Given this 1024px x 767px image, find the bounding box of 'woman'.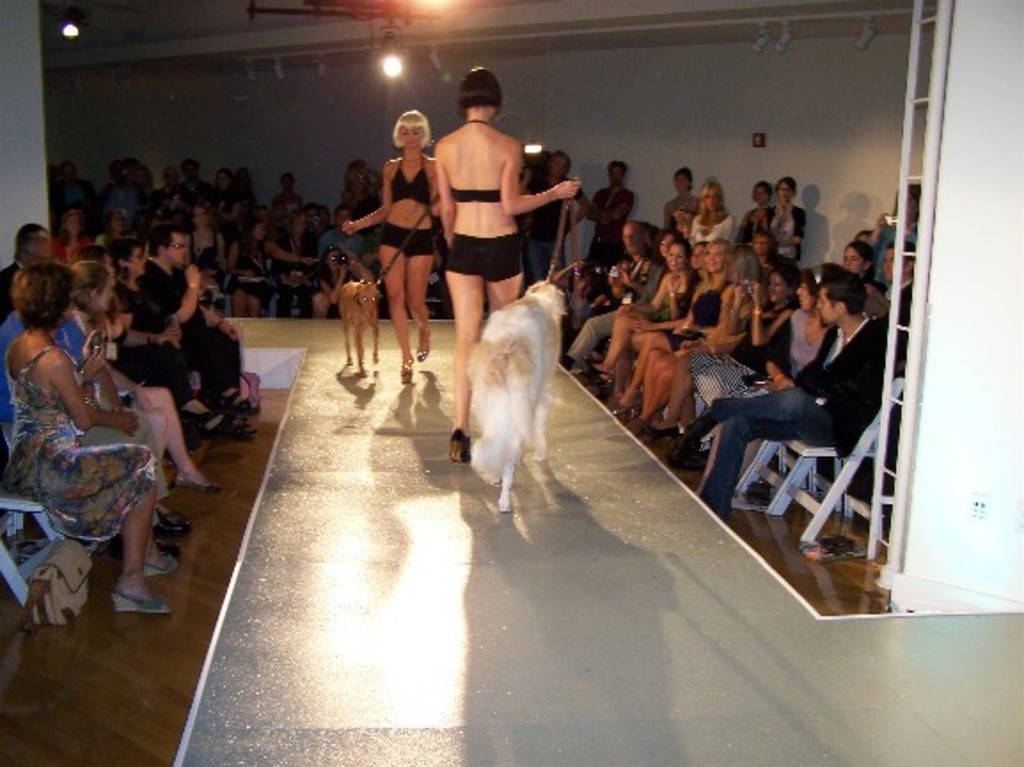
609/241/733/412.
